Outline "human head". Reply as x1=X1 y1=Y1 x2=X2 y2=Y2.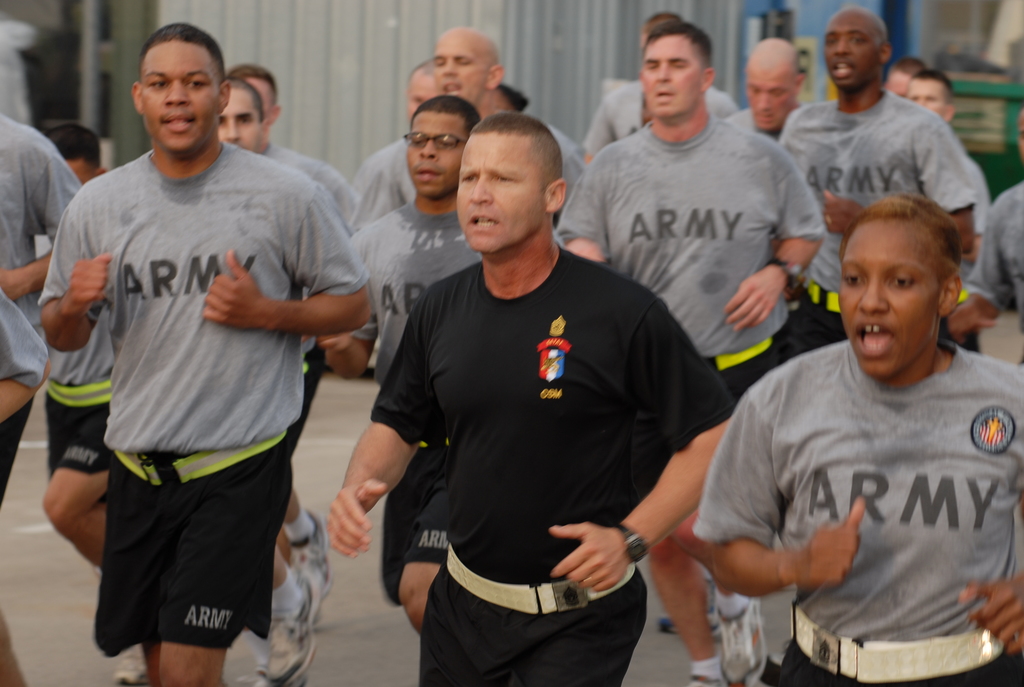
x1=1016 y1=107 x2=1023 y2=162.
